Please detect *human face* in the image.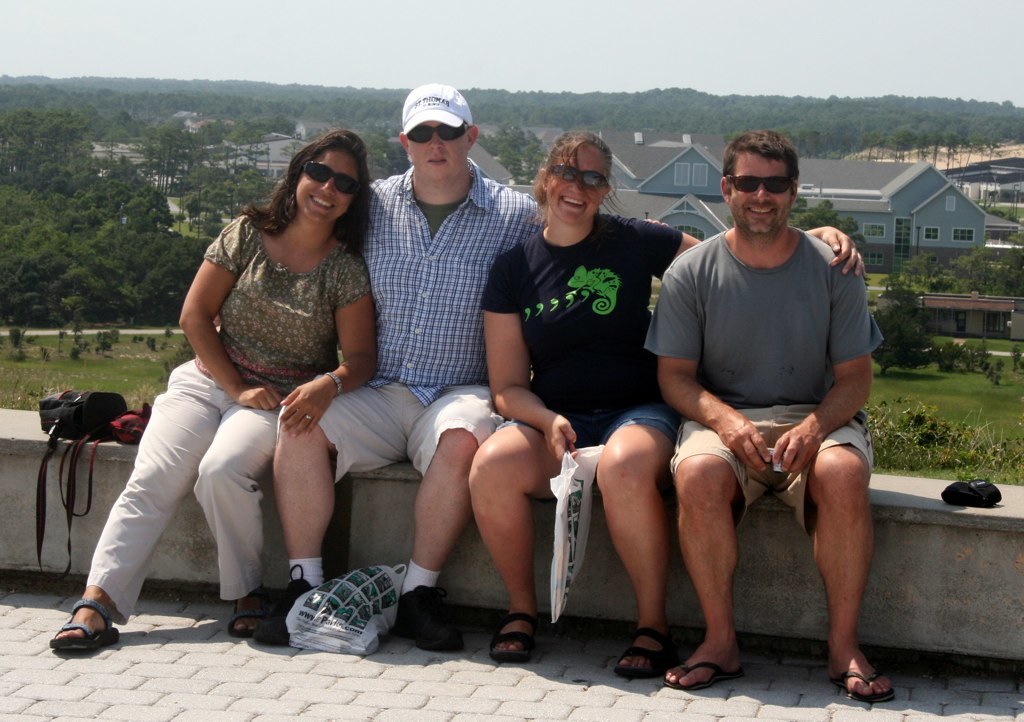
[409,118,472,180].
